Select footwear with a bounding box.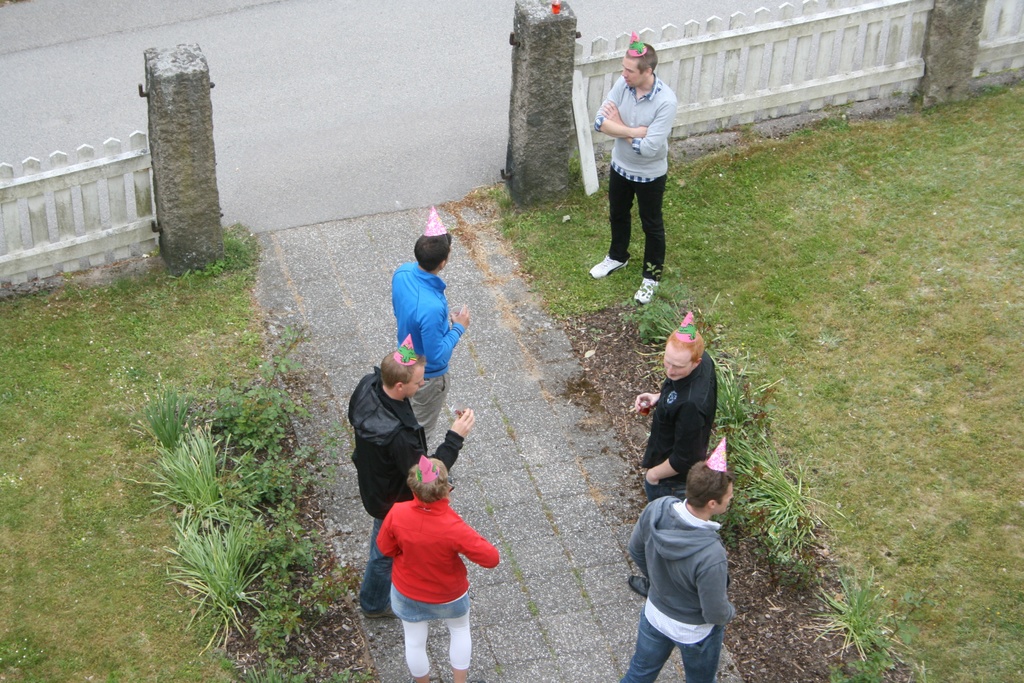
rect(365, 597, 397, 618).
